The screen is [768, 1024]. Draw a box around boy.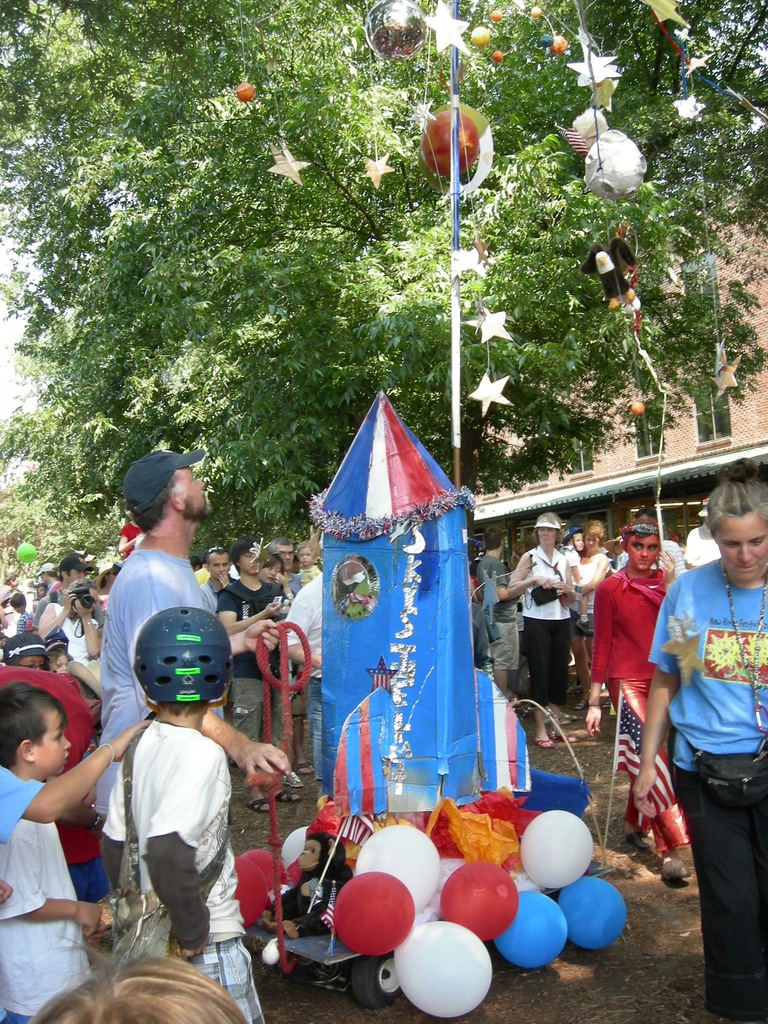
(x1=56, y1=610, x2=268, y2=998).
